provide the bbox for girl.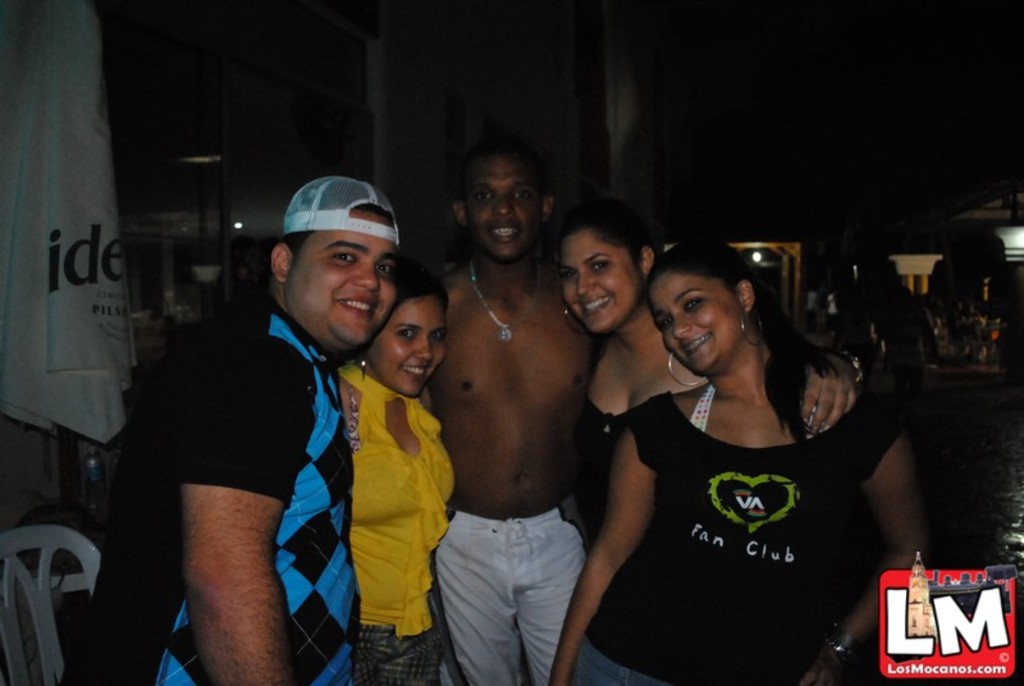
bbox(330, 251, 468, 685).
